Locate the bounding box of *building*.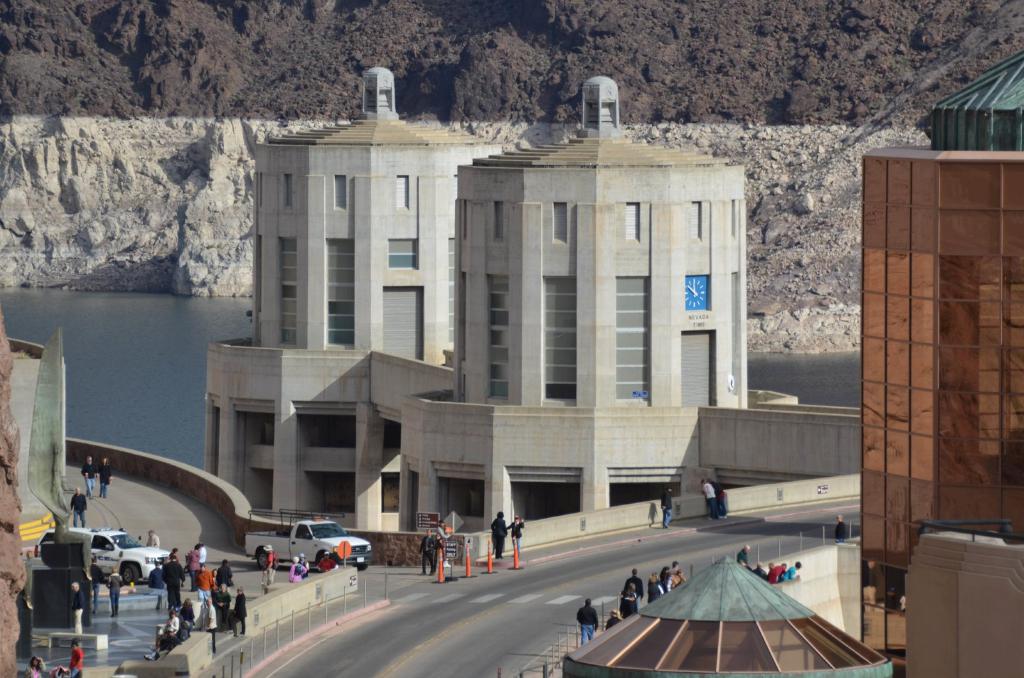
Bounding box: [left=205, top=69, right=861, bottom=529].
